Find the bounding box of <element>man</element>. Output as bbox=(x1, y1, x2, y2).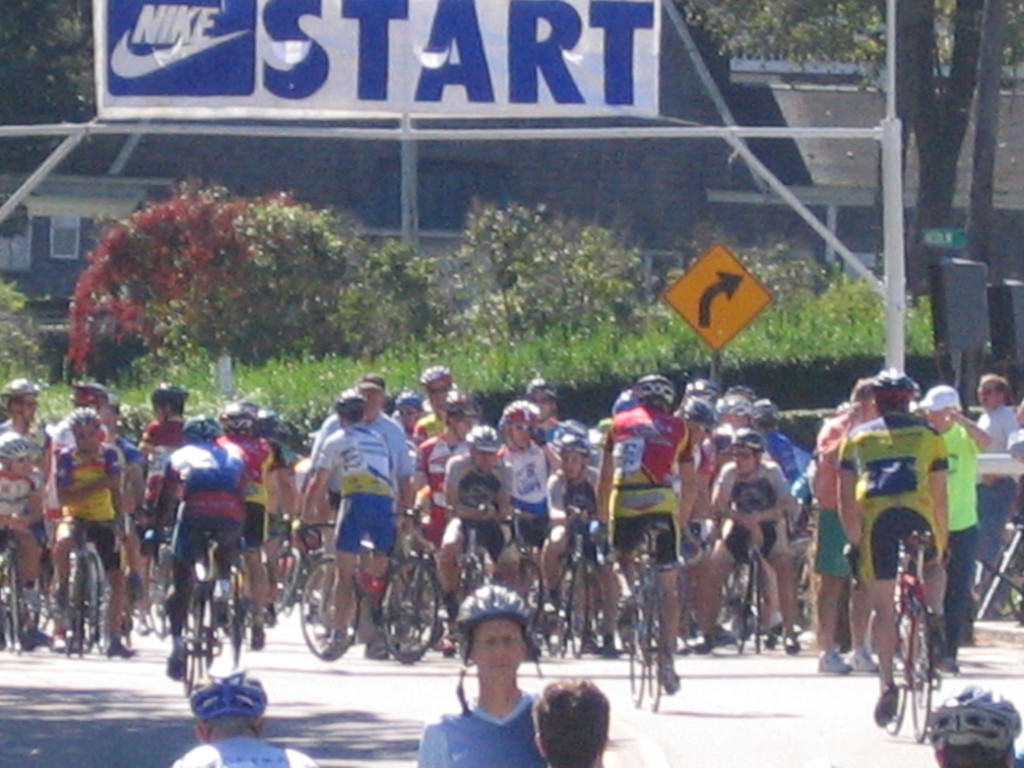
bbox=(481, 381, 564, 523).
